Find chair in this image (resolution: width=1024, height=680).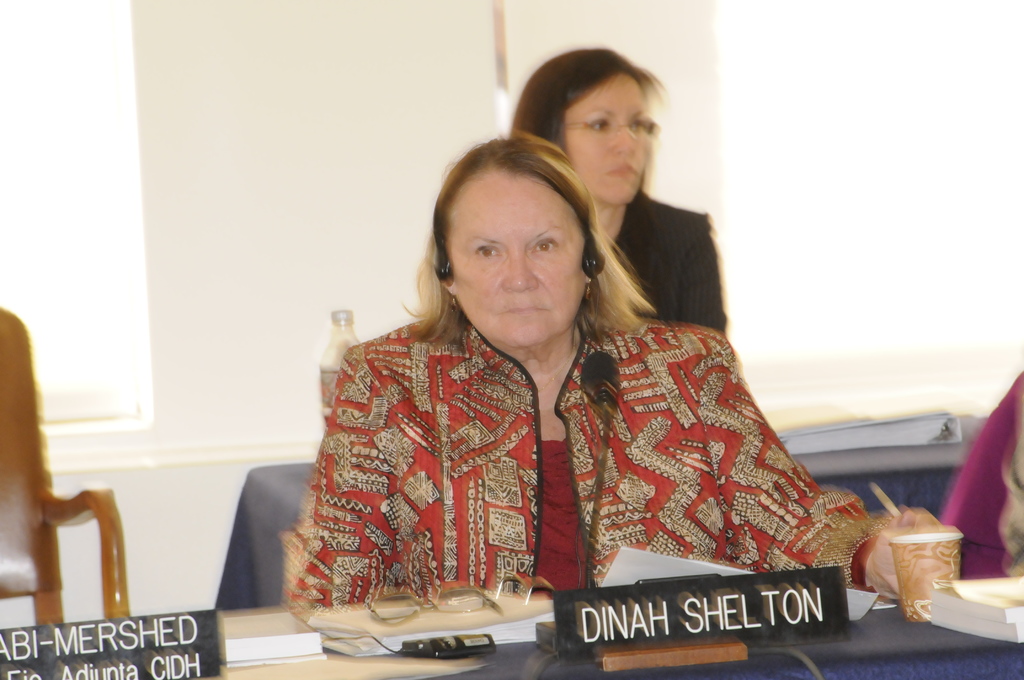
locate(4, 357, 132, 634).
